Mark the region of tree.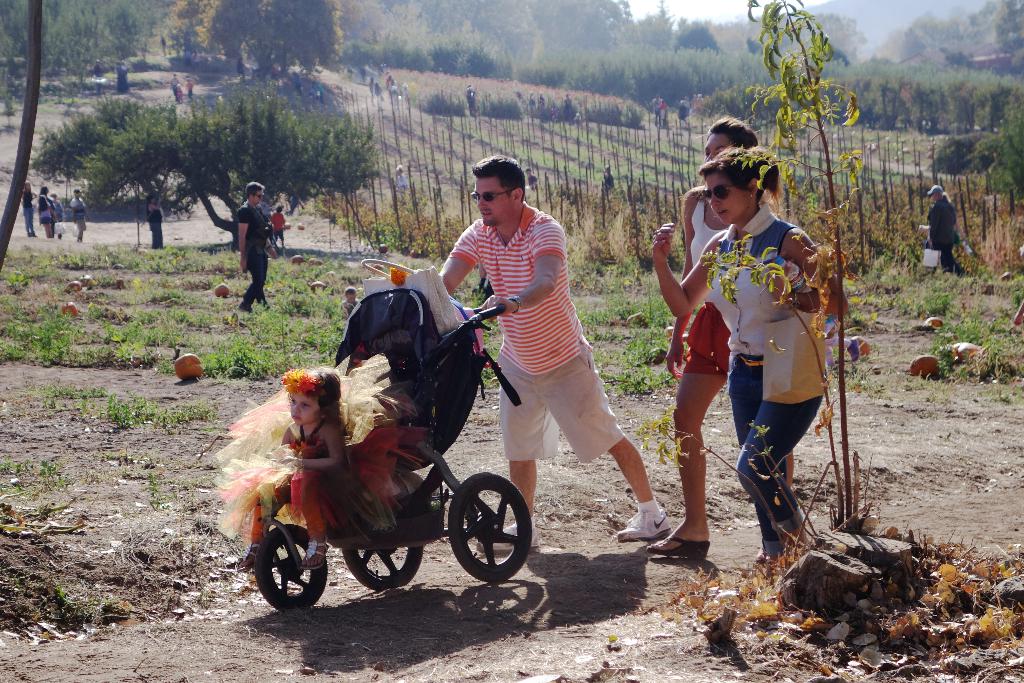
Region: bbox(748, 0, 859, 534).
